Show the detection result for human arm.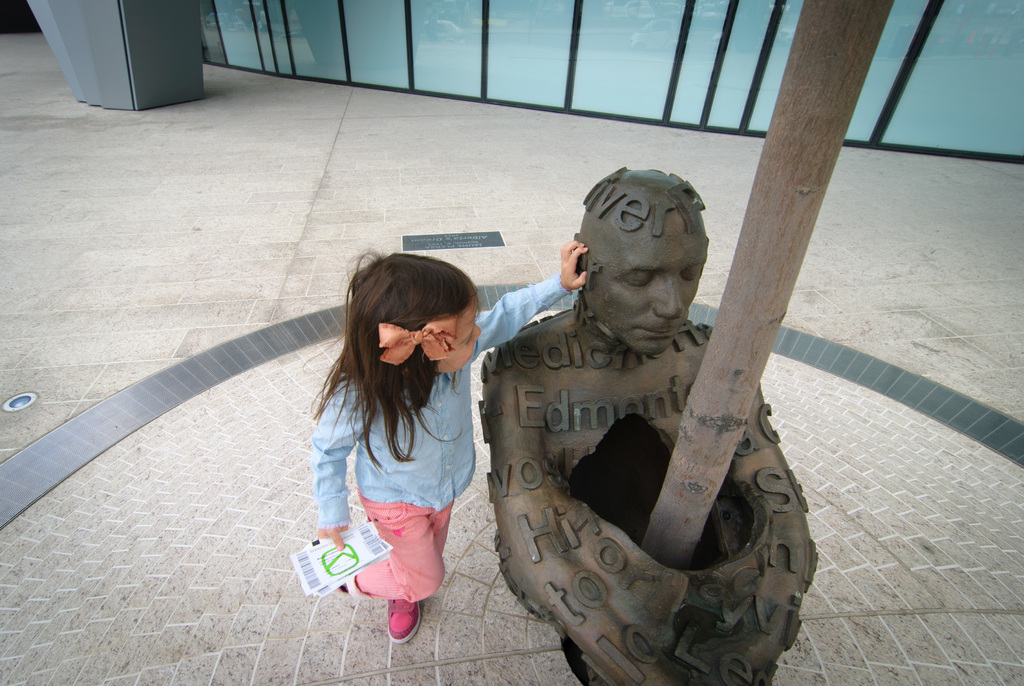
337, 393, 366, 547.
